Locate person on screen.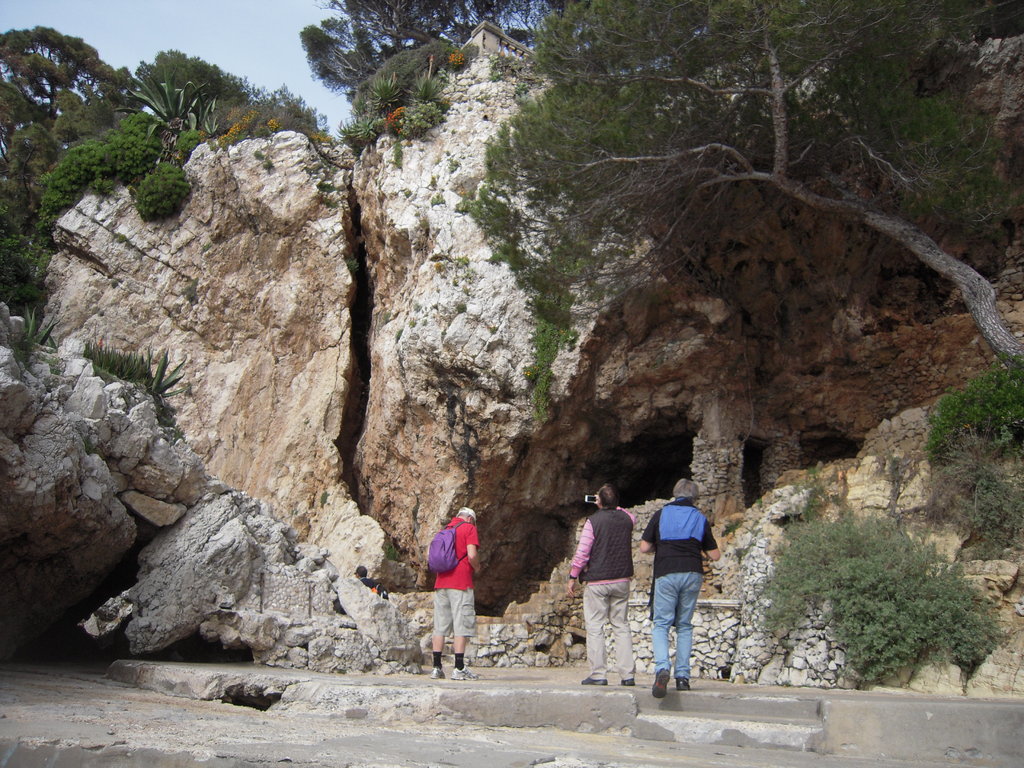
On screen at (left=637, top=477, right=724, bottom=703).
